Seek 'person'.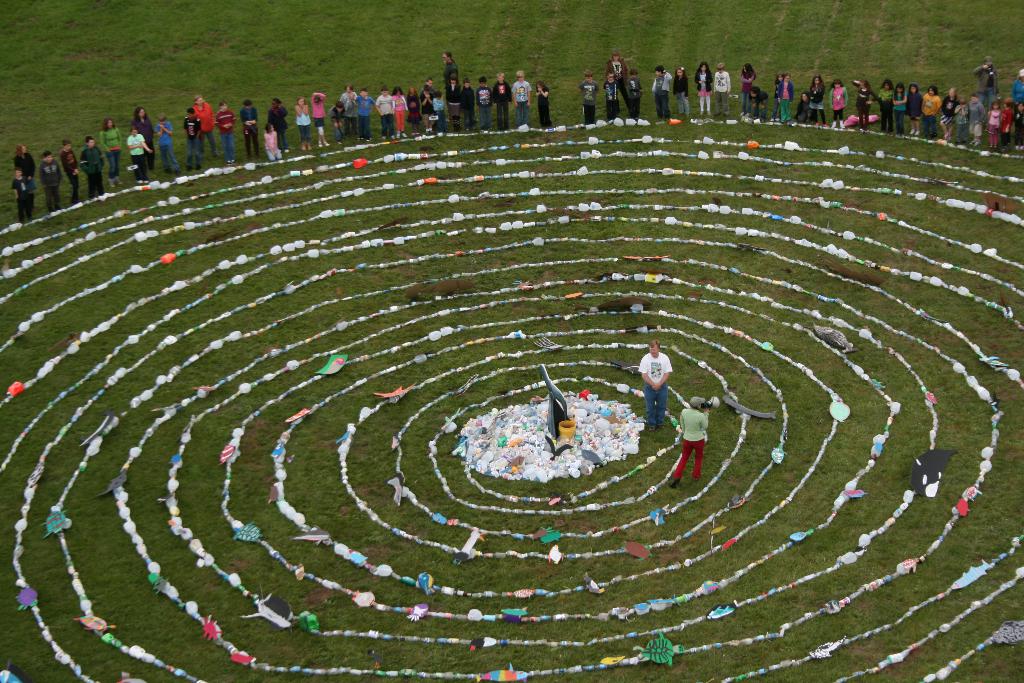
Rect(13, 147, 36, 183).
